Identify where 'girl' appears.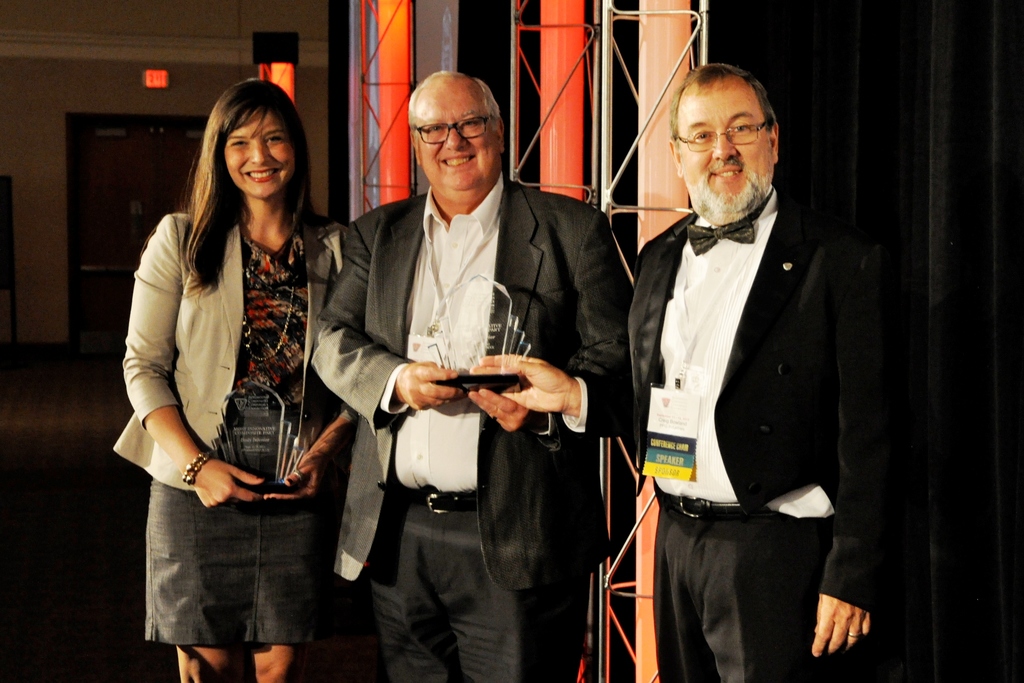
Appears at x1=111, y1=81, x2=351, y2=682.
